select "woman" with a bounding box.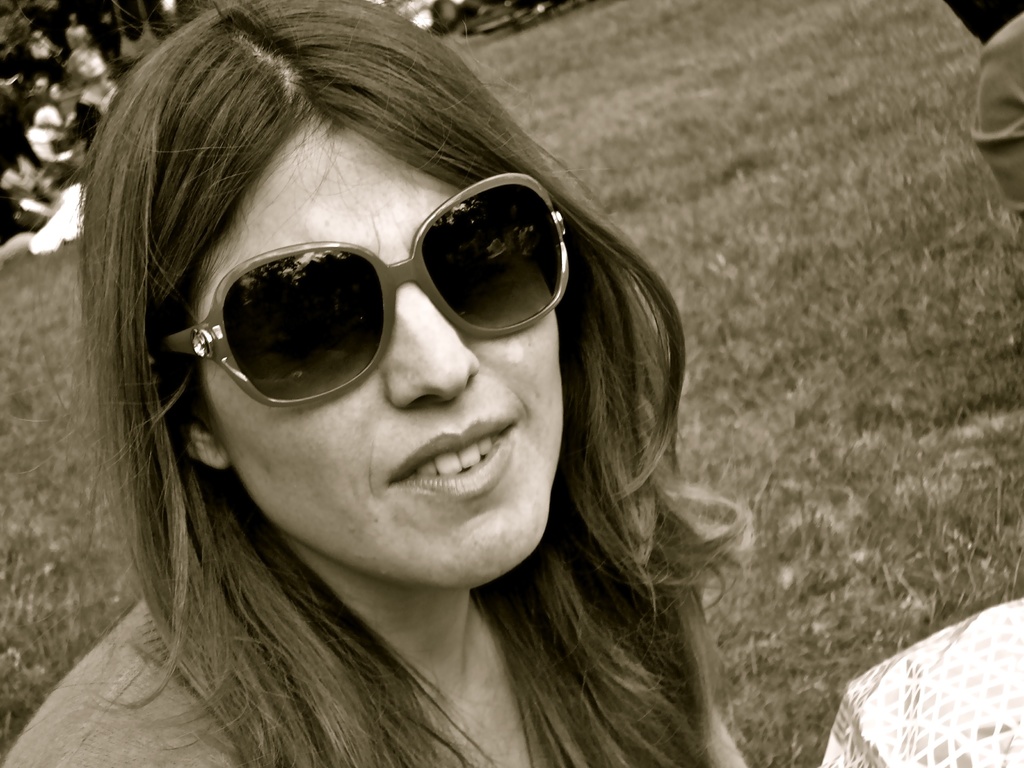
{"left": 32, "top": 19, "right": 767, "bottom": 767}.
